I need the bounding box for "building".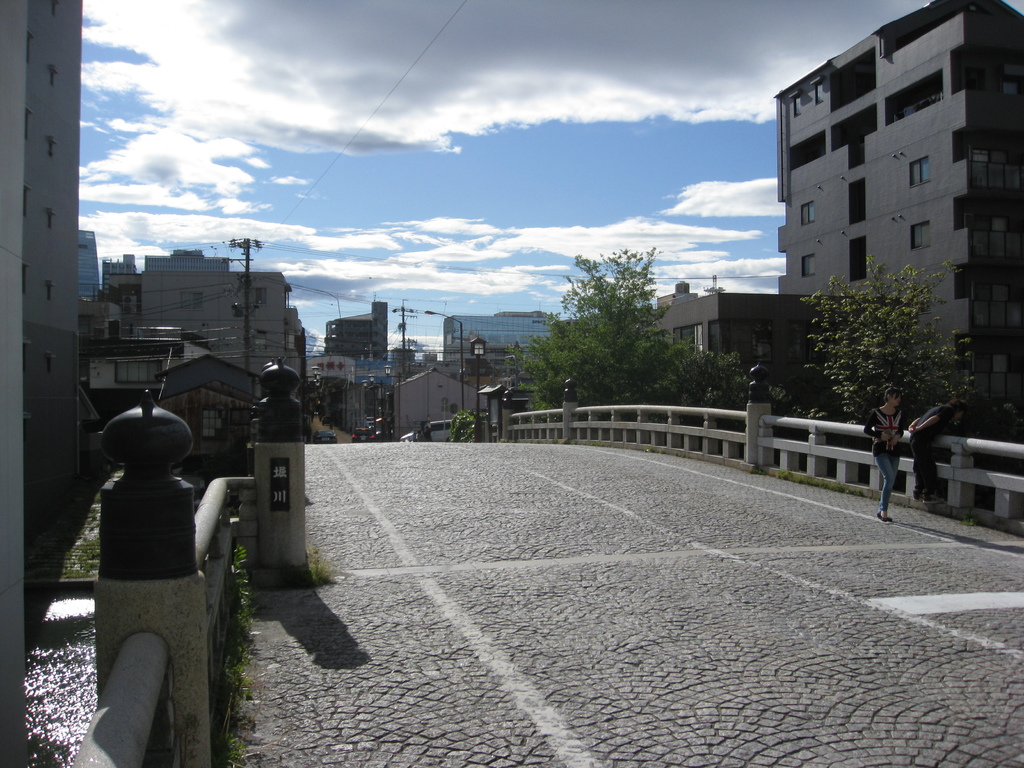
Here it is: {"left": 27, "top": 0, "right": 81, "bottom": 532}.
